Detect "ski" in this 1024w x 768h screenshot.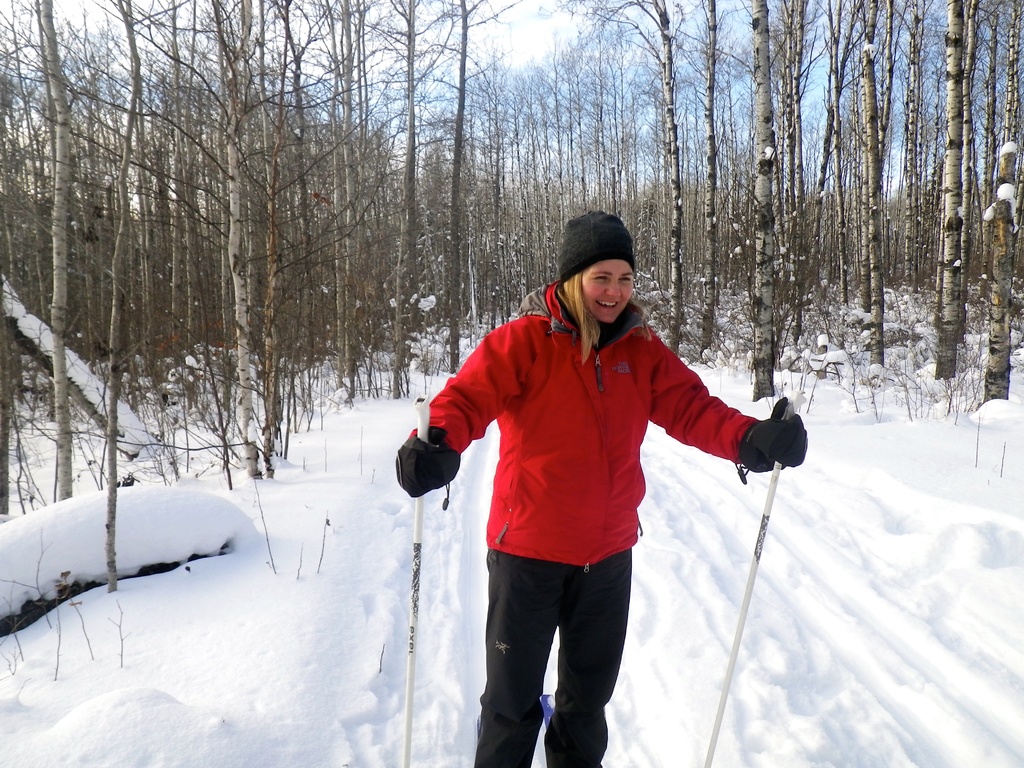
Detection: 541,689,552,731.
